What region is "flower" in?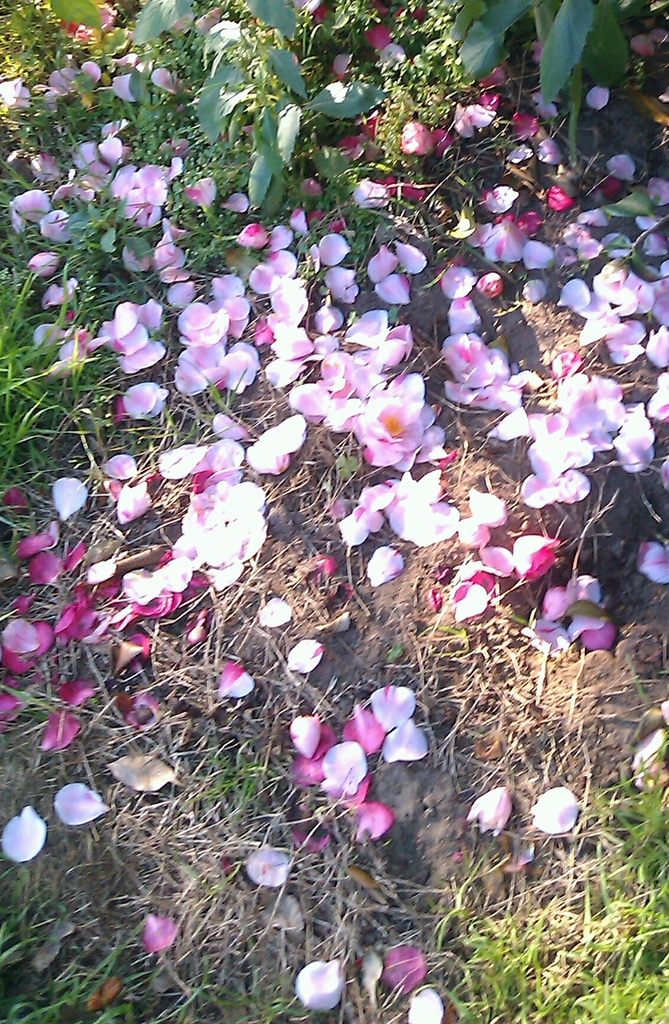
[left=362, top=391, right=441, bottom=473].
